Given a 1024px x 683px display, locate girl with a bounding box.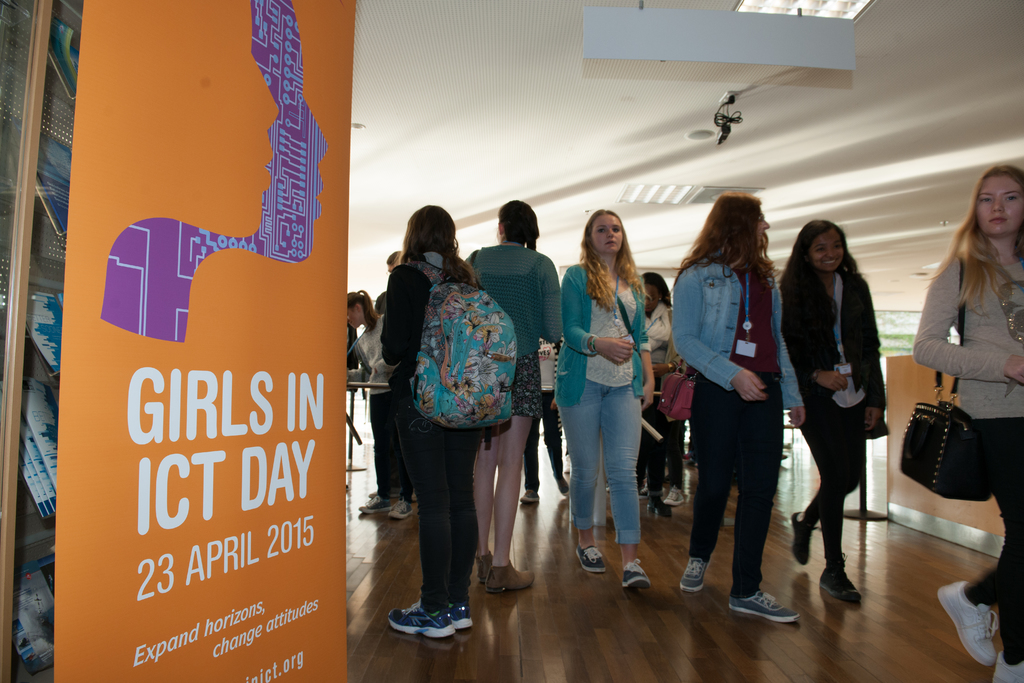
Located: locate(458, 195, 561, 579).
